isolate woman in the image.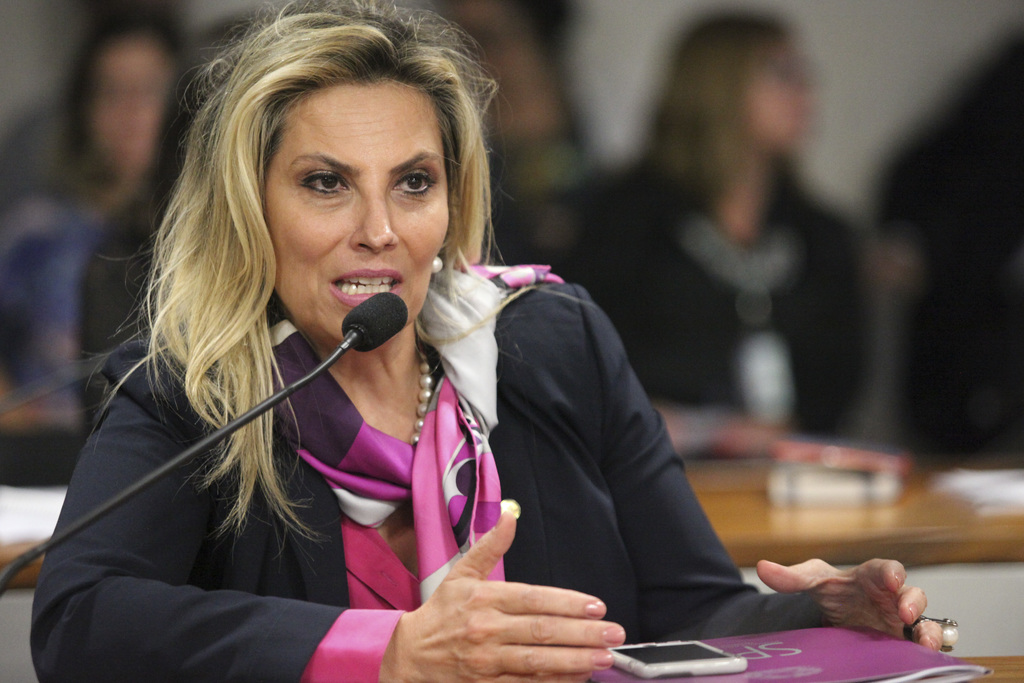
Isolated region: 433,0,598,273.
